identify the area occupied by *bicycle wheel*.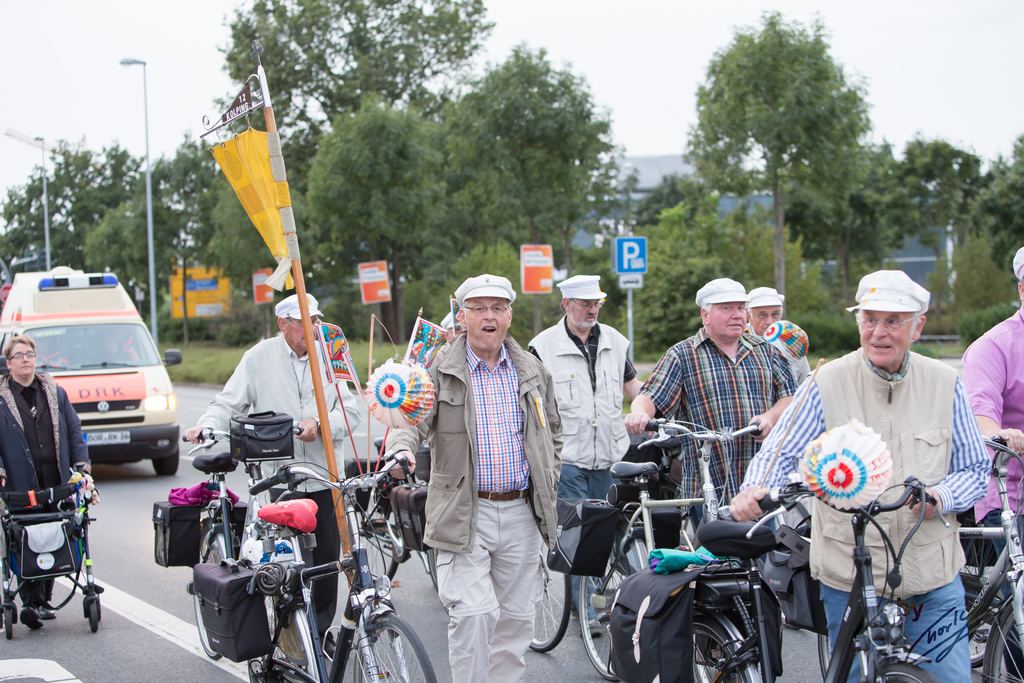
Area: select_region(189, 518, 237, 659).
